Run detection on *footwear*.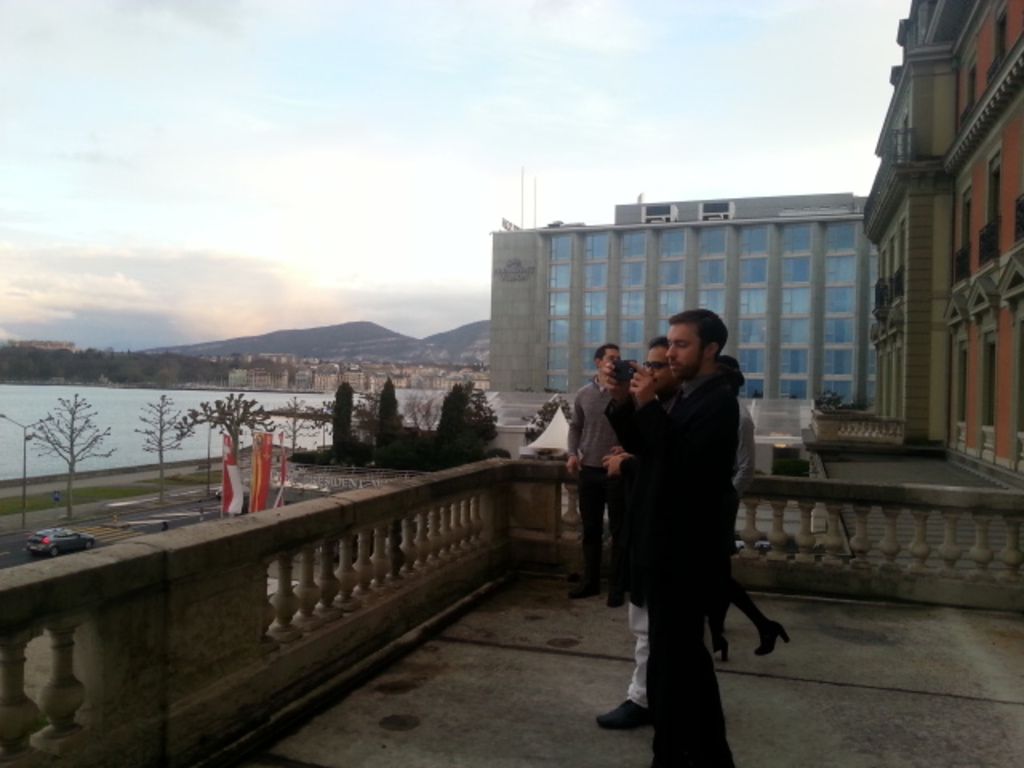
Result: 598,702,648,734.
